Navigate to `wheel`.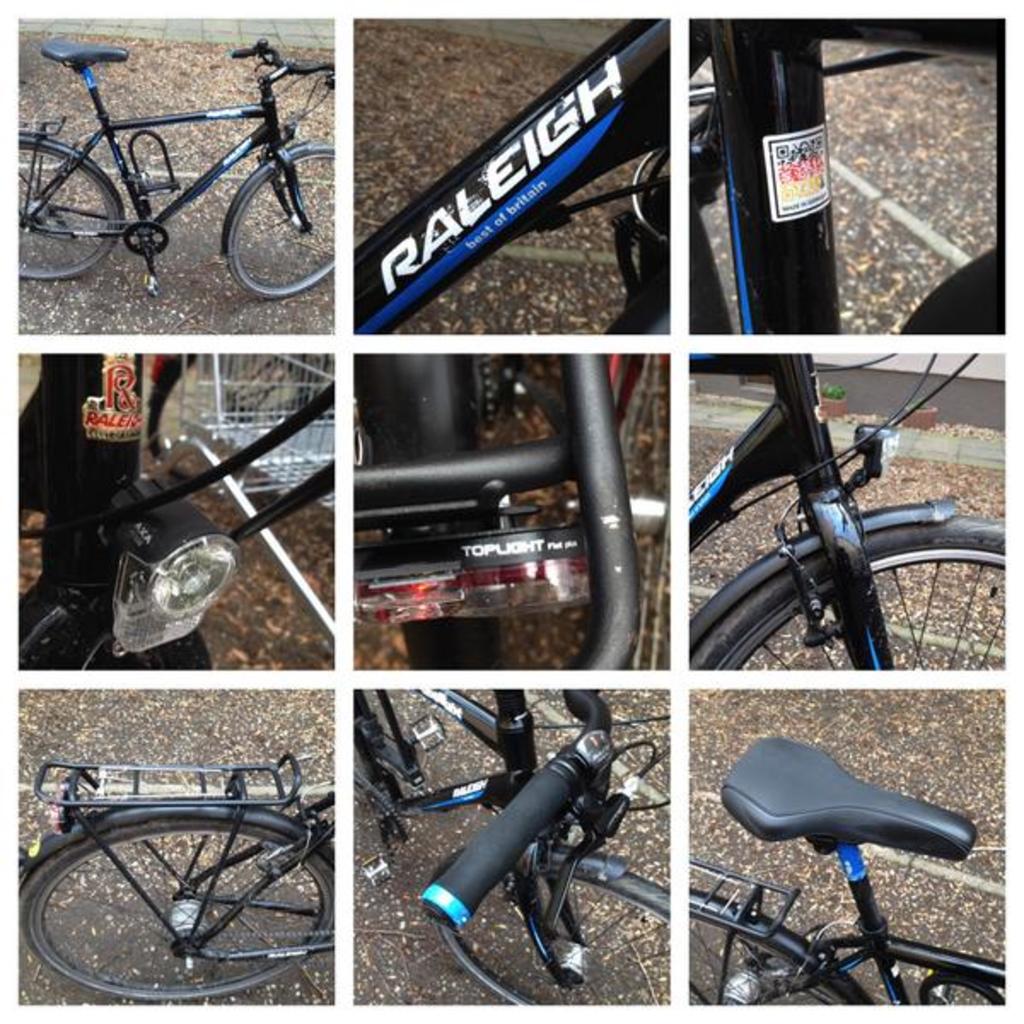
Navigation target: pyautogui.locateOnScreen(435, 872, 672, 1009).
